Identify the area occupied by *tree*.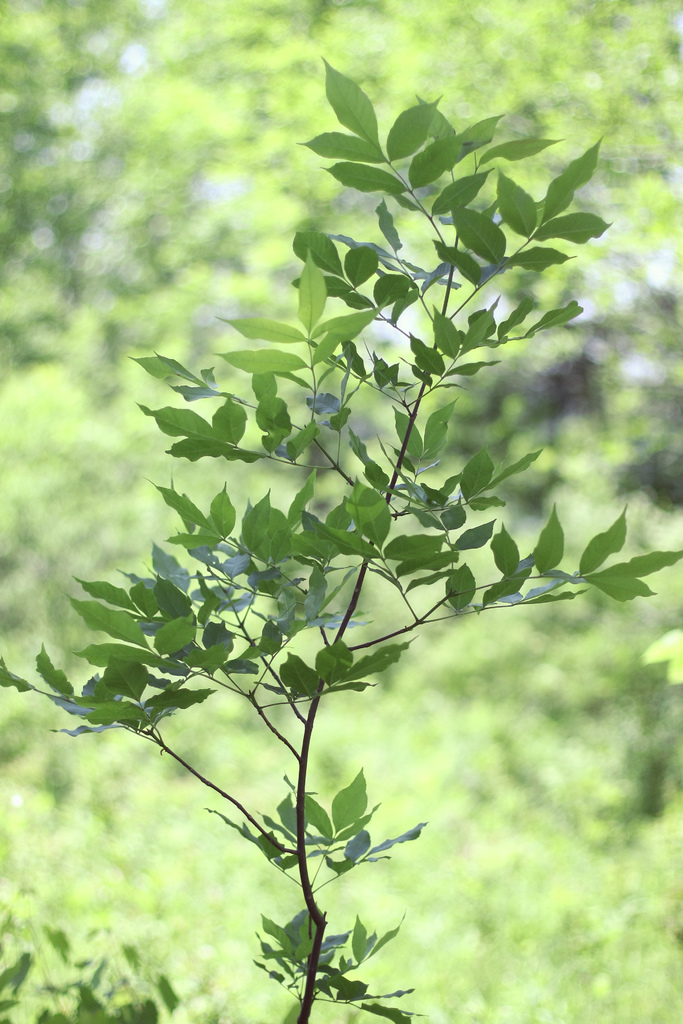
Area: [0,56,682,1023].
